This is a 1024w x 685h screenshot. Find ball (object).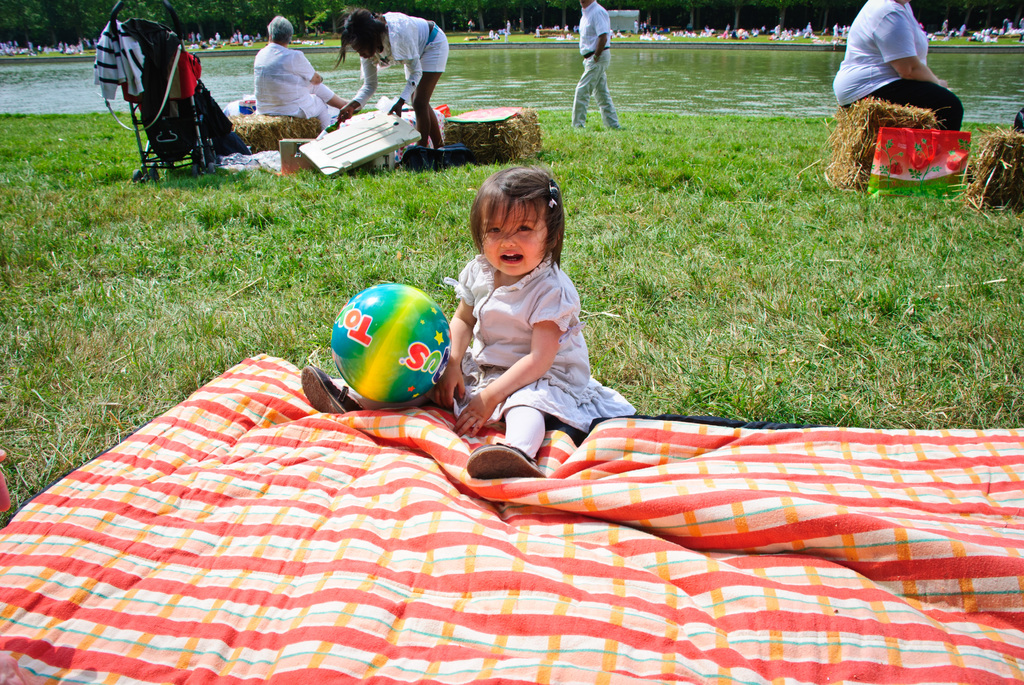
Bounding box: 329, 281, 452, 402.
